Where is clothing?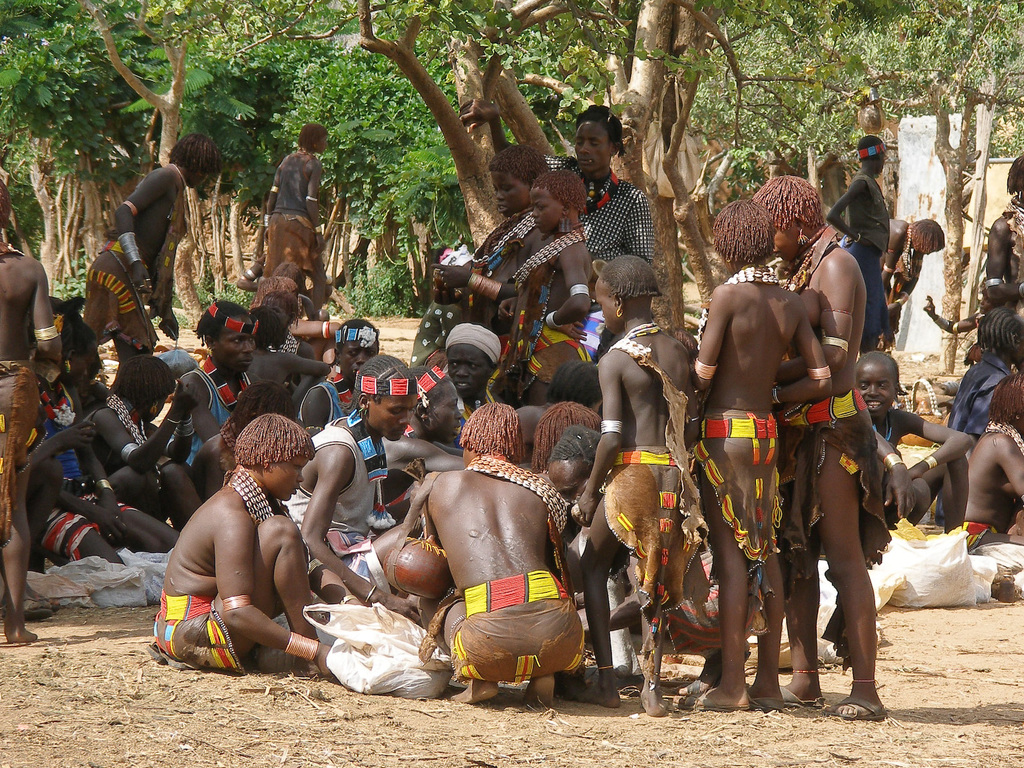
542, 154, 653, 275.
